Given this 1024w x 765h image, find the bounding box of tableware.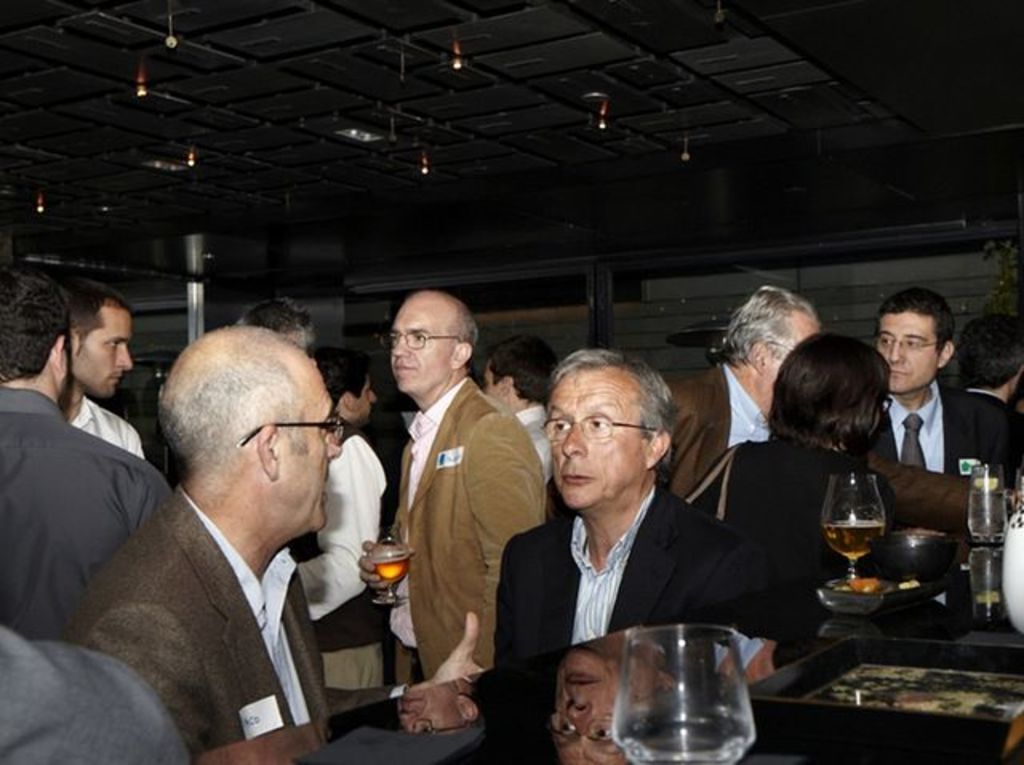
(x1=619, y1=631, x2=762, y2=746).
